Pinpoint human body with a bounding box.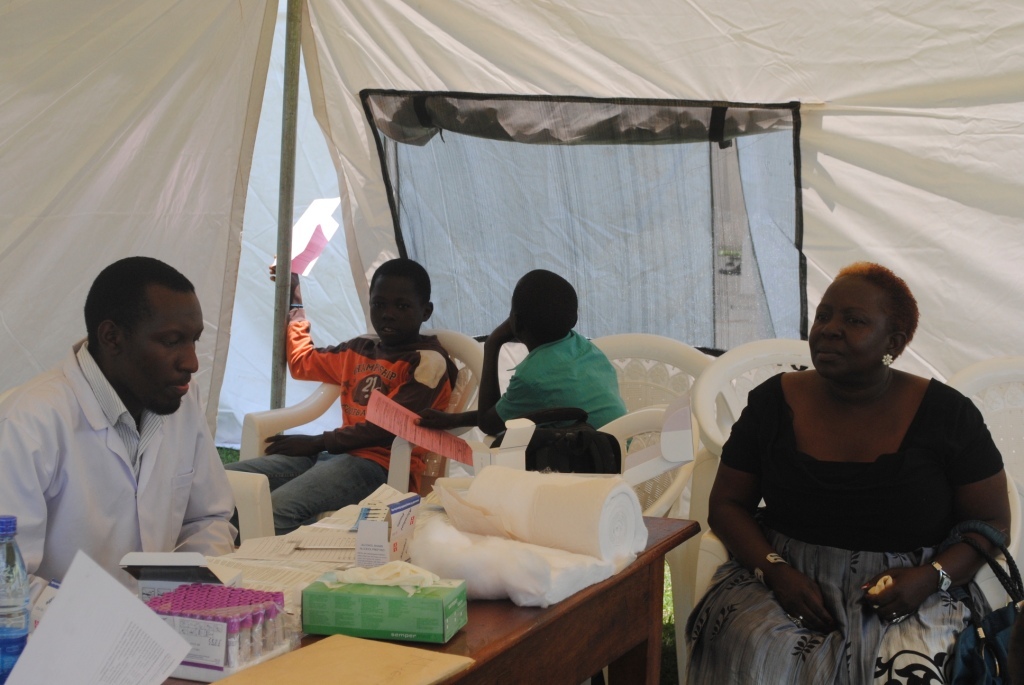
bbox=[0, 254, 250, 683].
